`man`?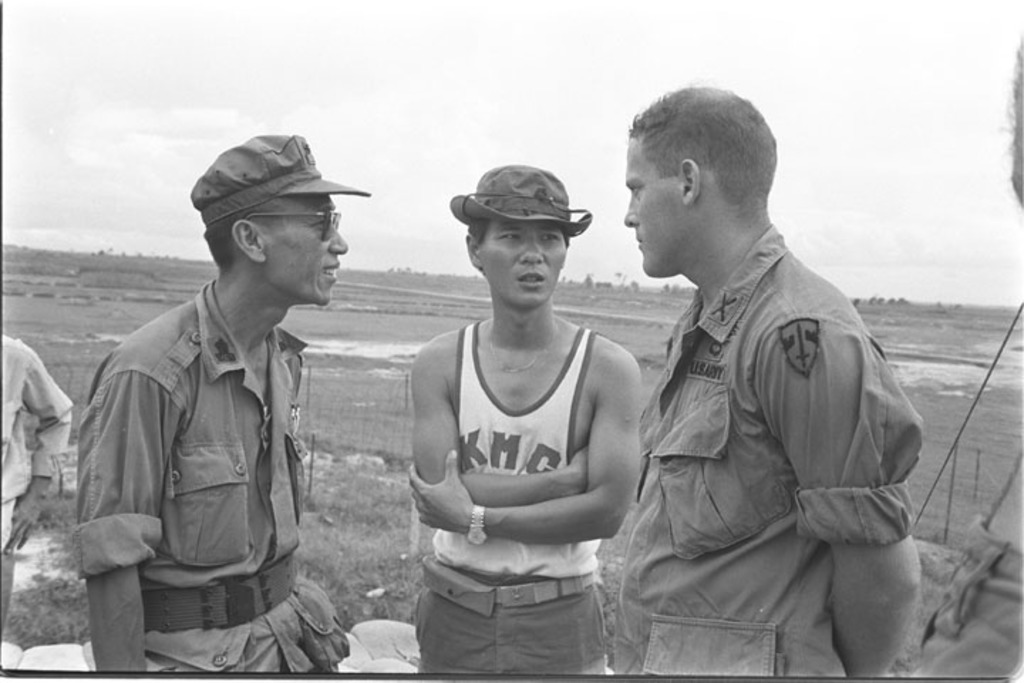
78,132,367,682
